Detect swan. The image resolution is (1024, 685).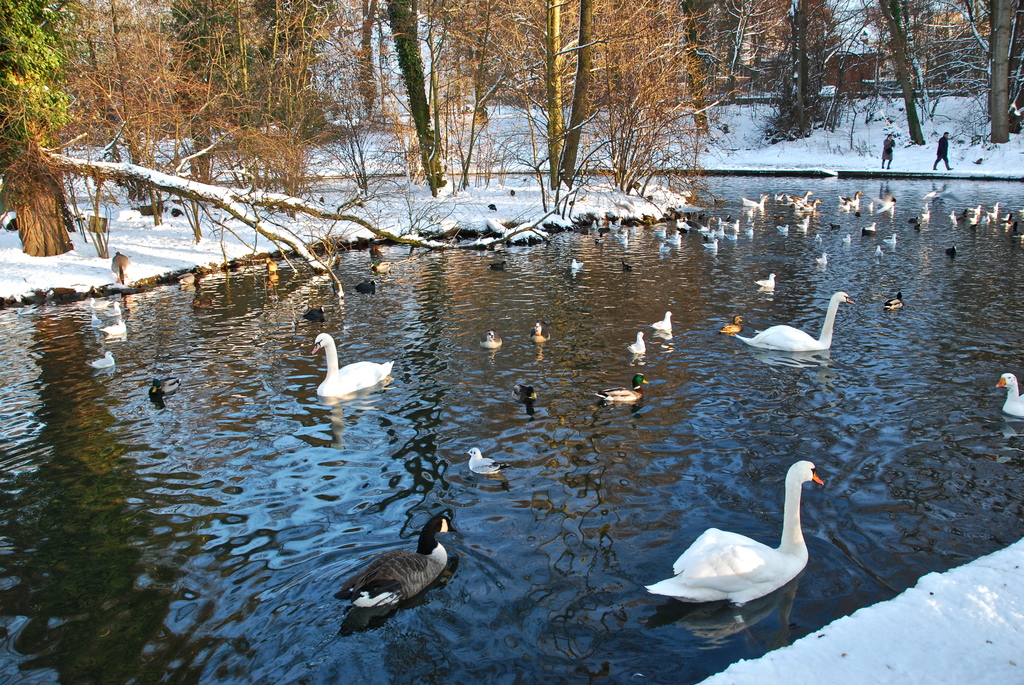
bbox=[656, 226, 668, 237].
